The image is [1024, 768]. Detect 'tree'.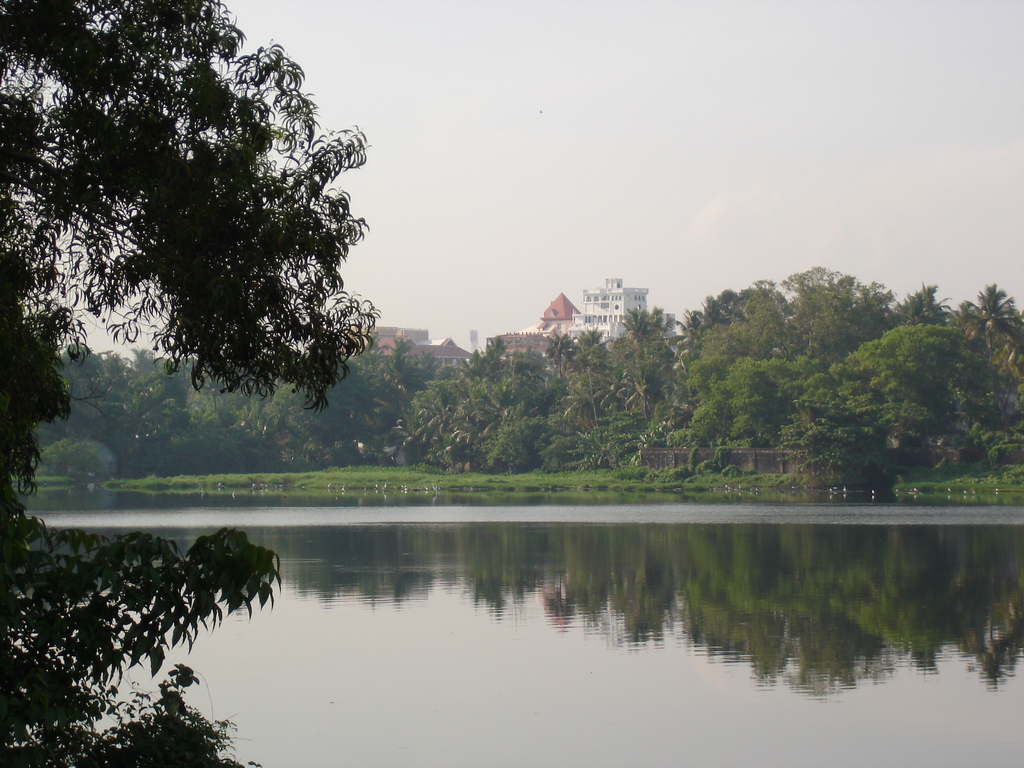
Detection: crop(860, 316, 968, 435).
